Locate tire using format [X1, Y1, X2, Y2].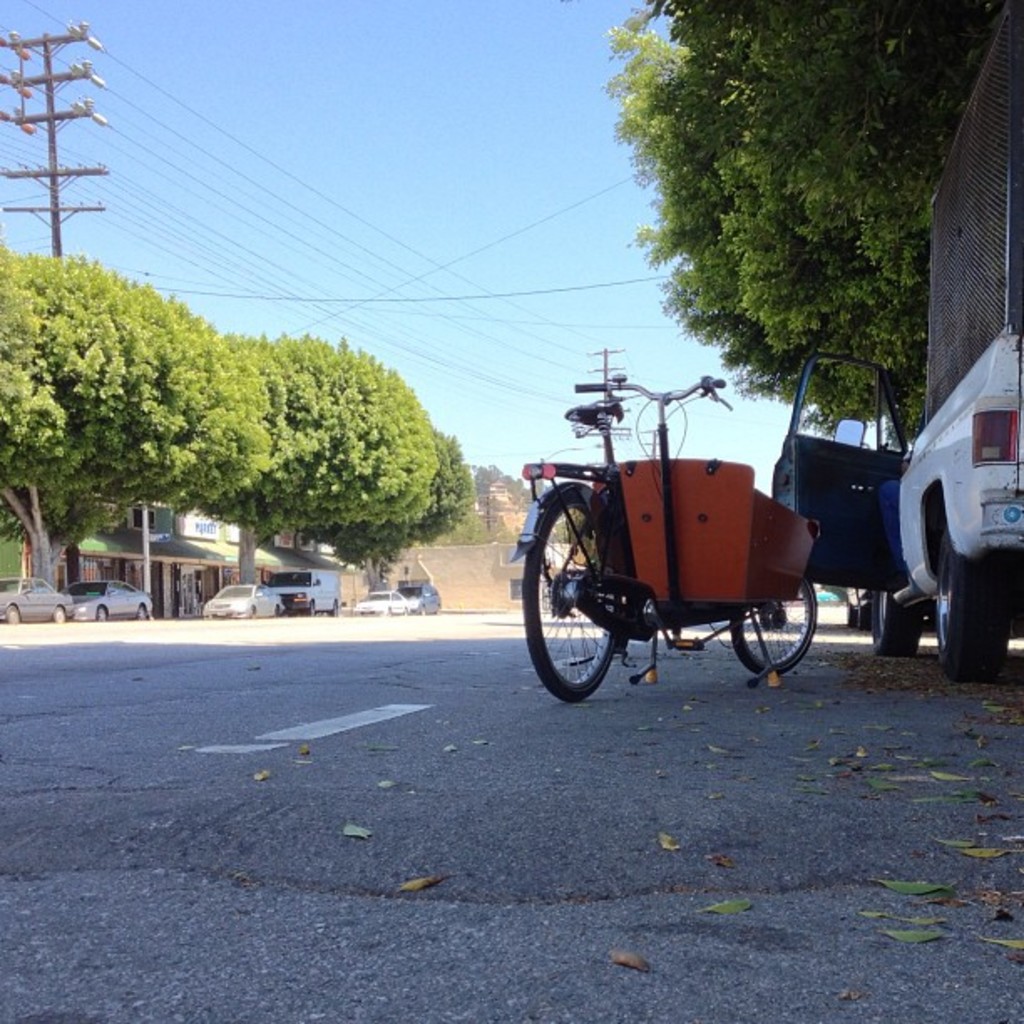
[97, 609, 110, 621].
